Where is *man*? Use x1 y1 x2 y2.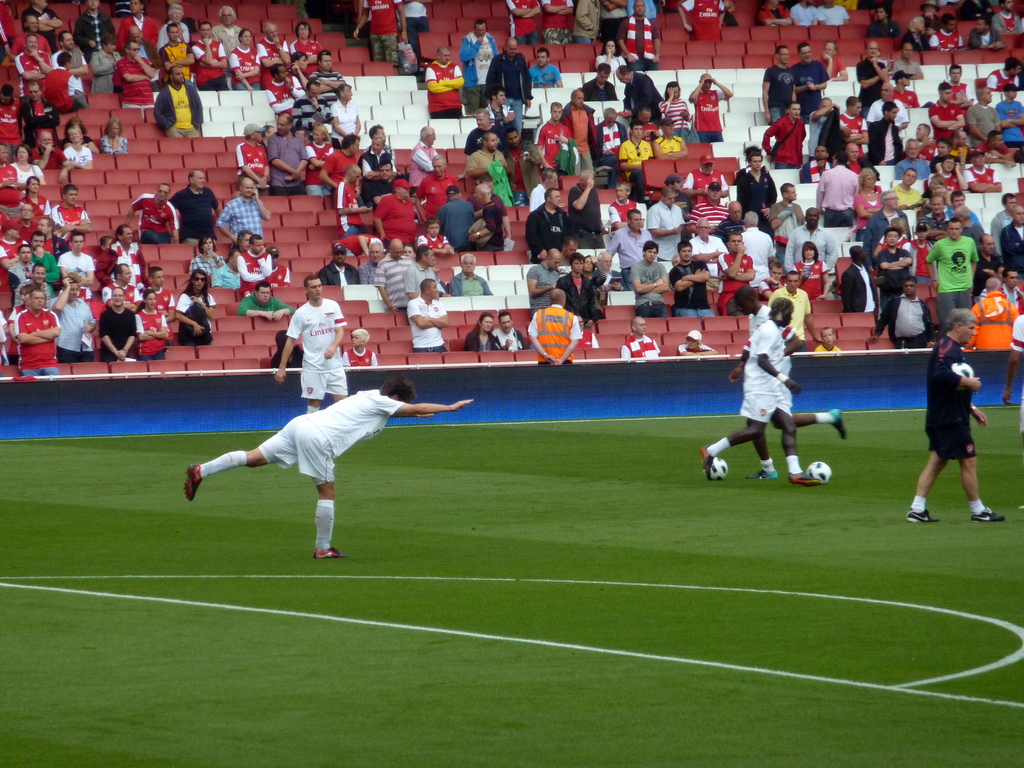
890 141 935 177.
